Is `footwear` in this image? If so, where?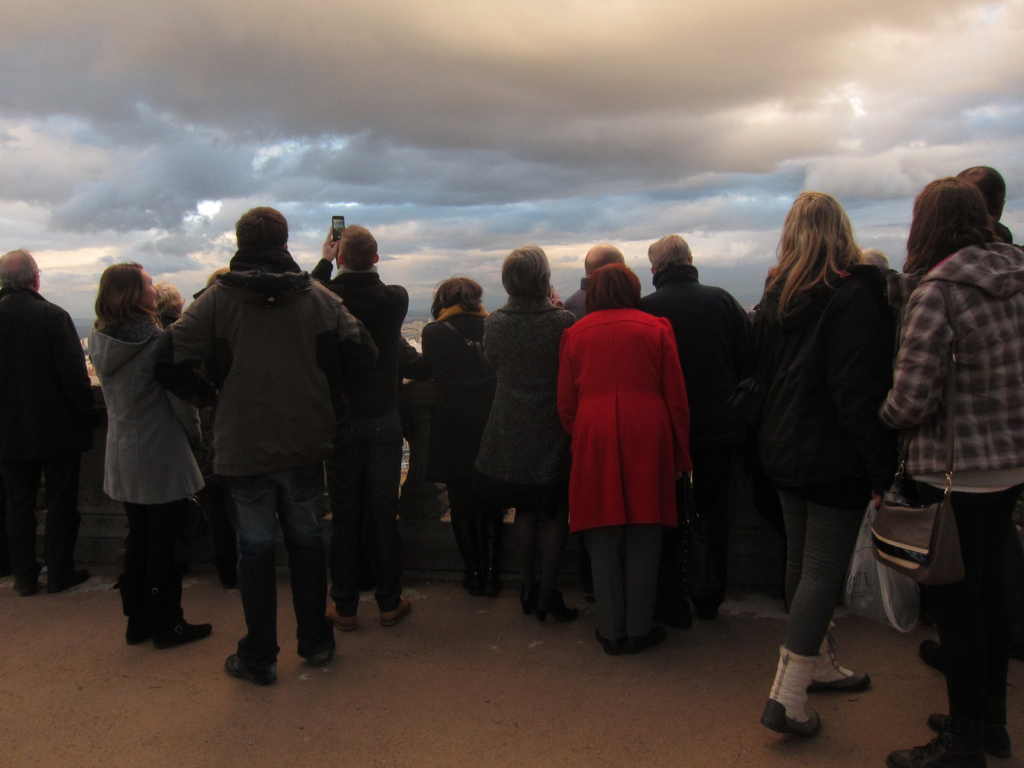
Yes, at x1=806, y1=623, x2=875, y2=693.
